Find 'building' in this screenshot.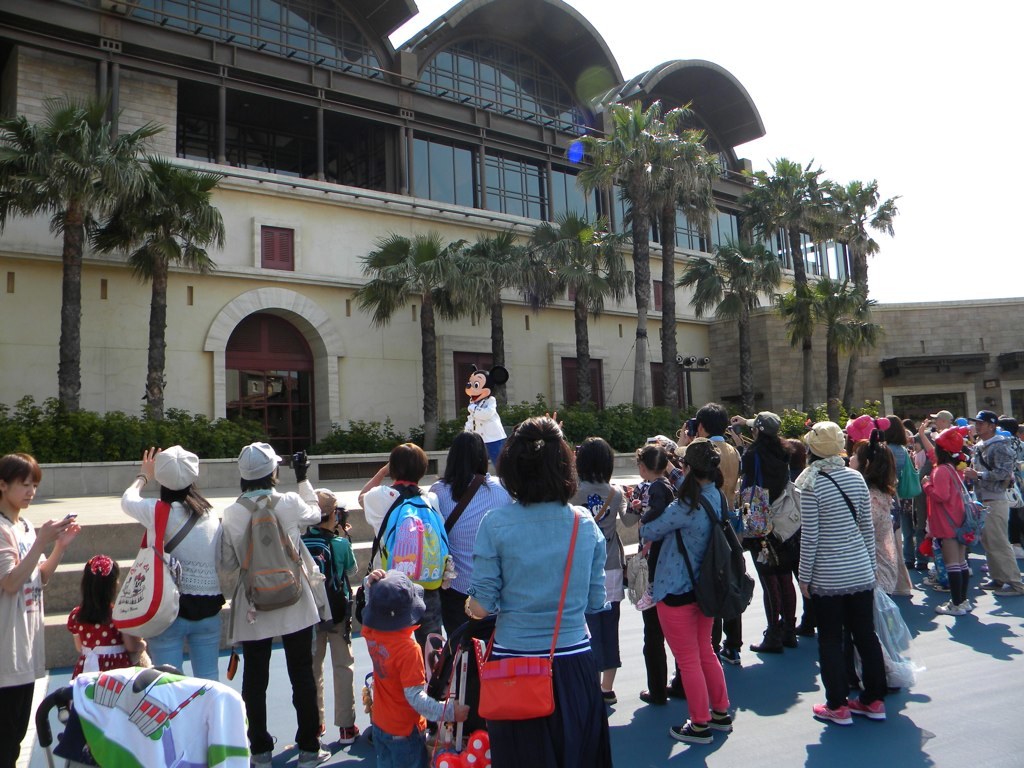
The bounding box for 'building' is (left=695, top=294, right=1022, bottom=437).
